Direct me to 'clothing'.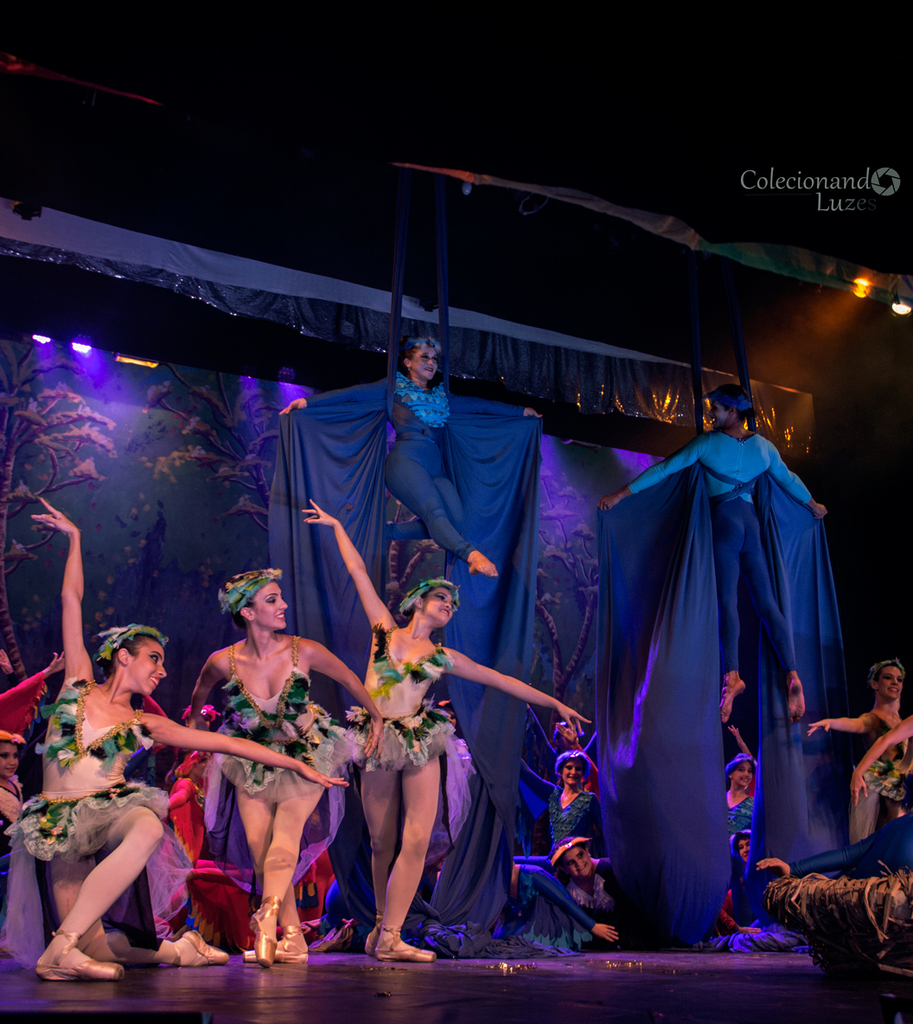
Direction: 10, 658, 179, 854.
